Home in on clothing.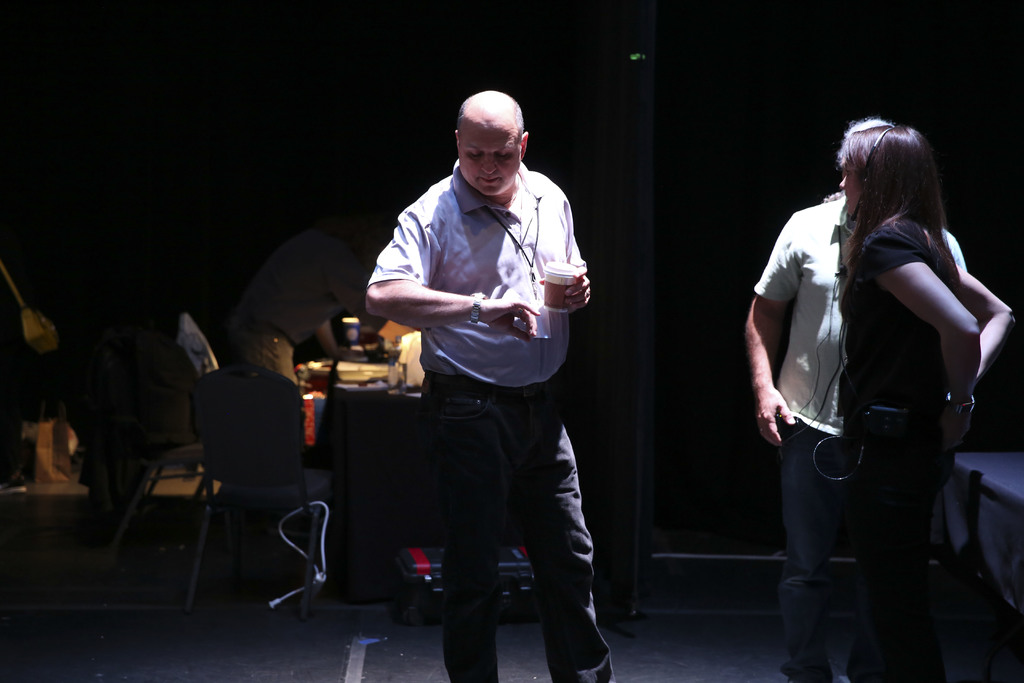
Homed in at bbox=[758, 184, 973, 682].
